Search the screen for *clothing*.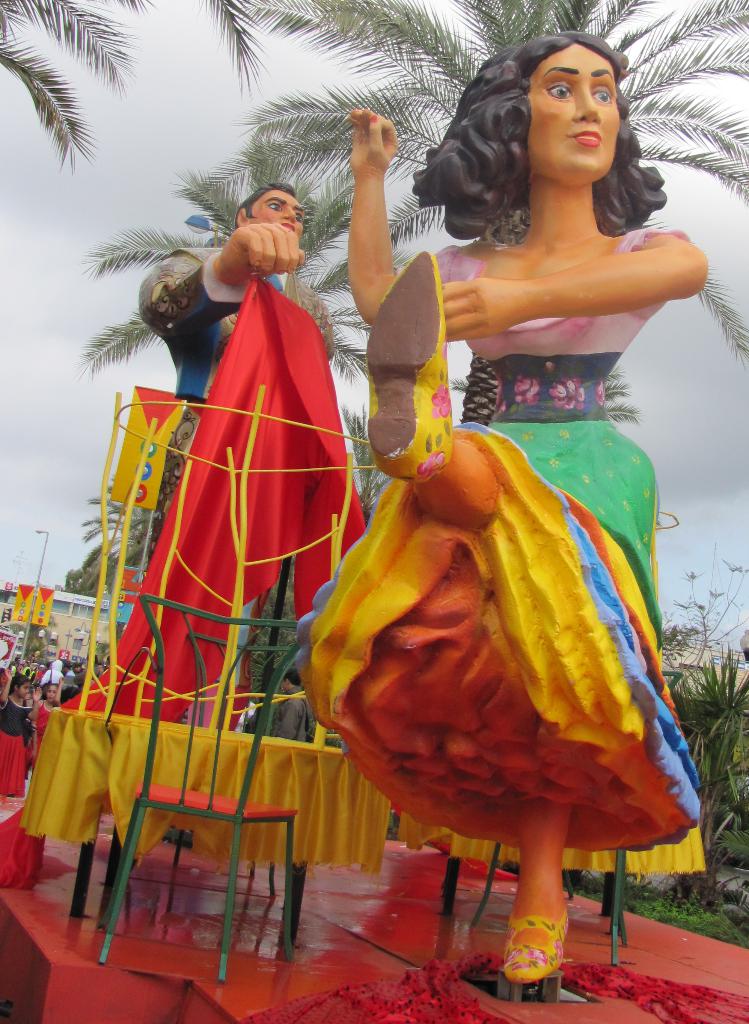
Found at bbox=(0, 697, 35, 798).
